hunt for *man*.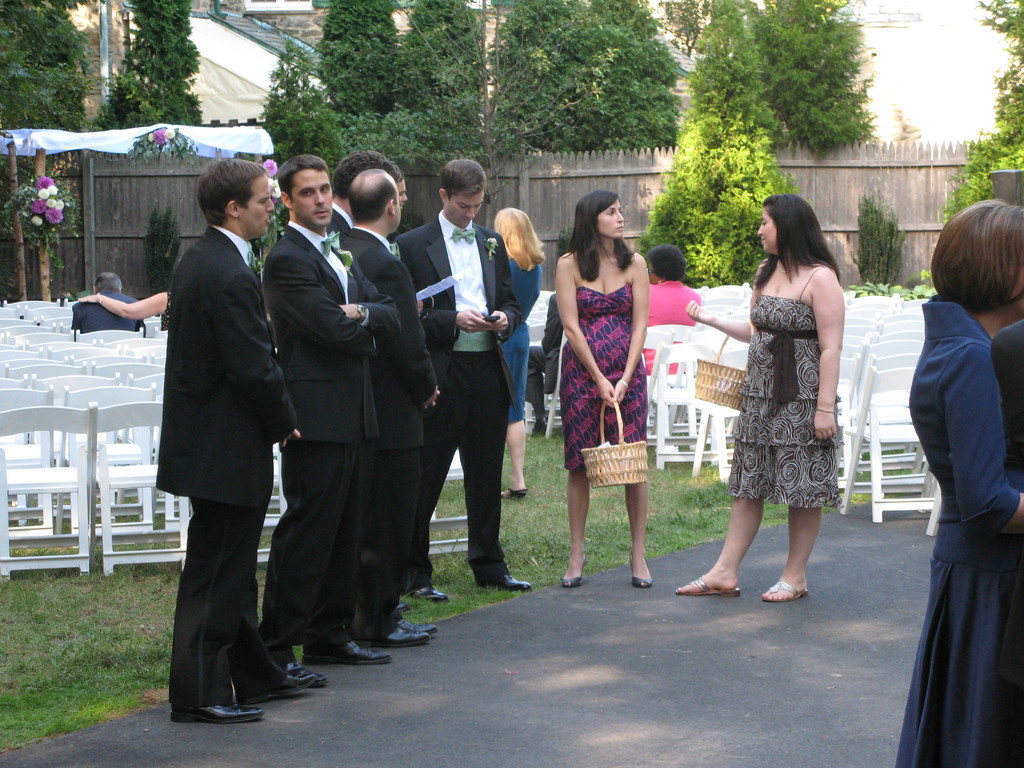
Hunted down at crop(393, 161, 409, 219).
